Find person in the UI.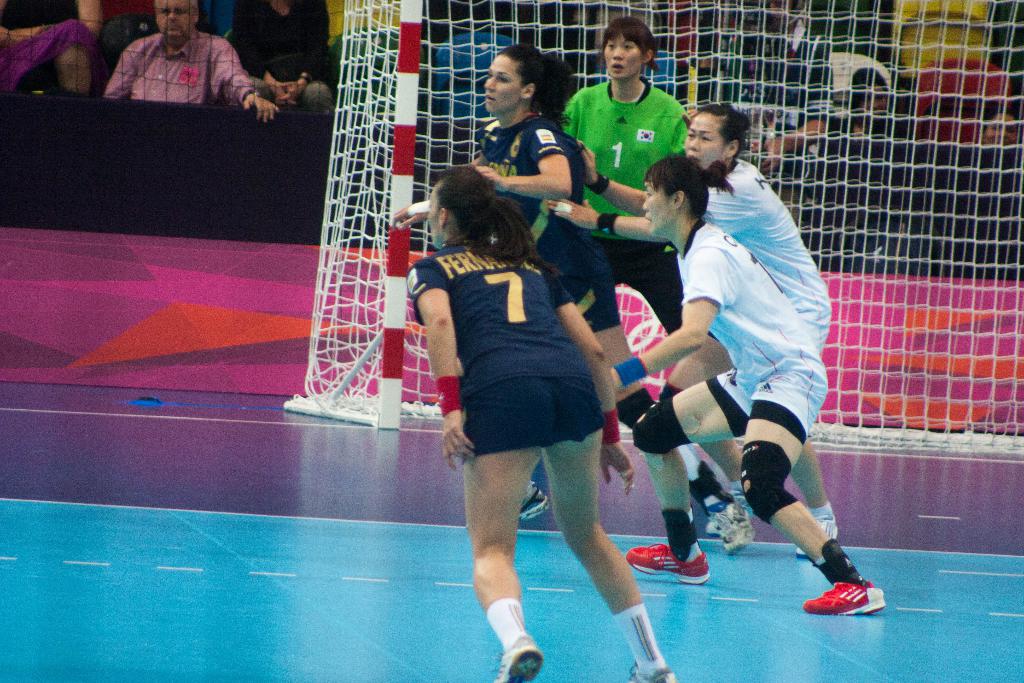
UI element at (x1=618, y1=149, x2=891, y2=615).
